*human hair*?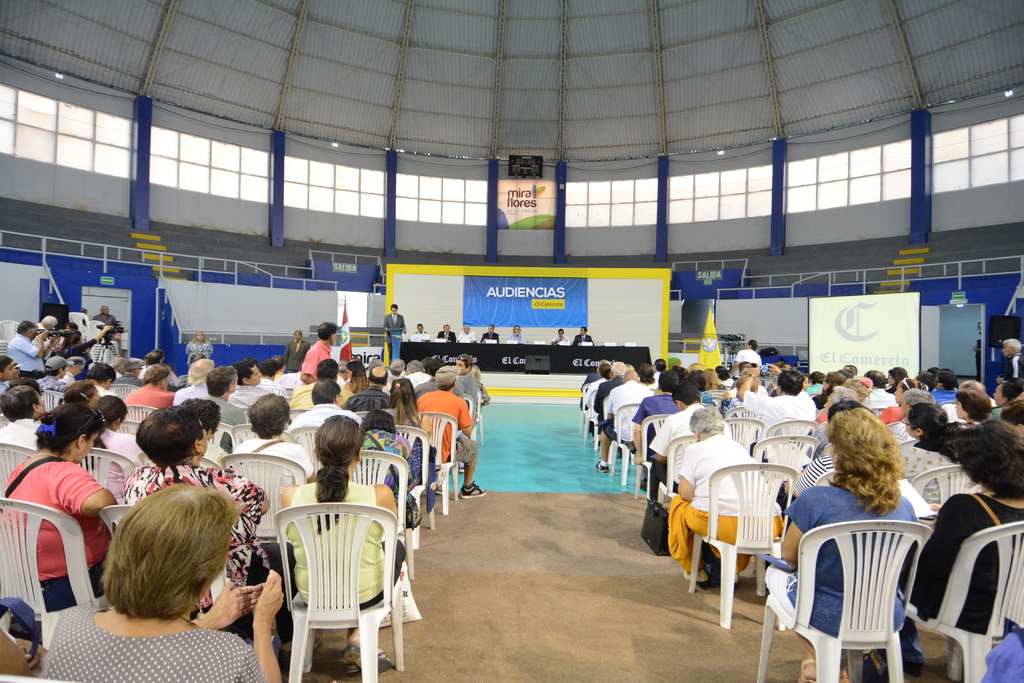
311/376/341/406
